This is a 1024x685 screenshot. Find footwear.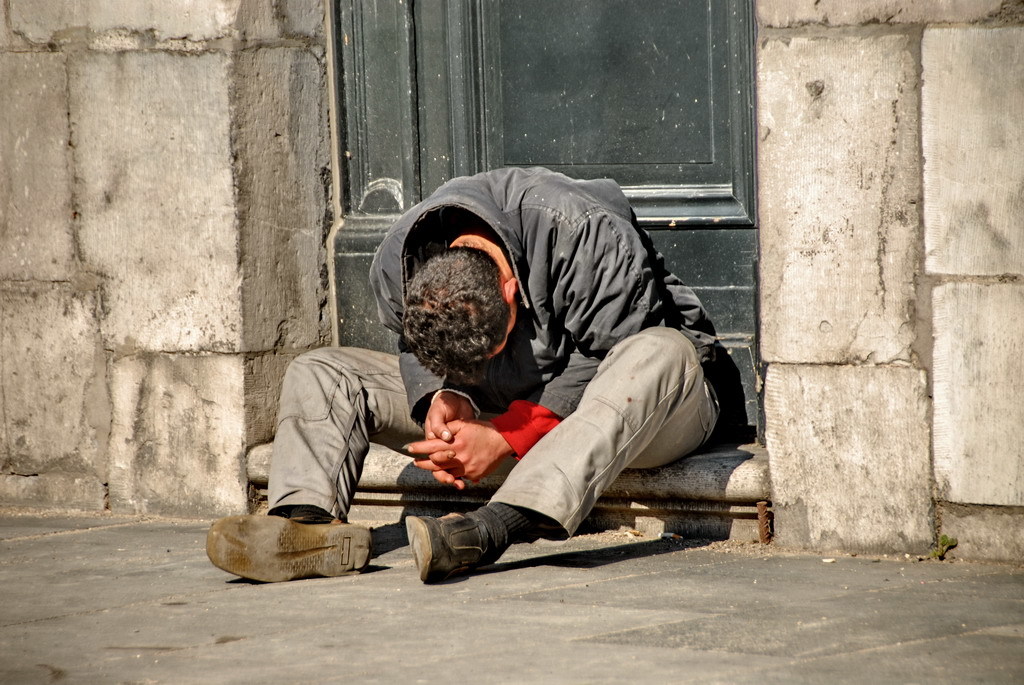
Bounding box: select_region(401, 511, 501, 584).
